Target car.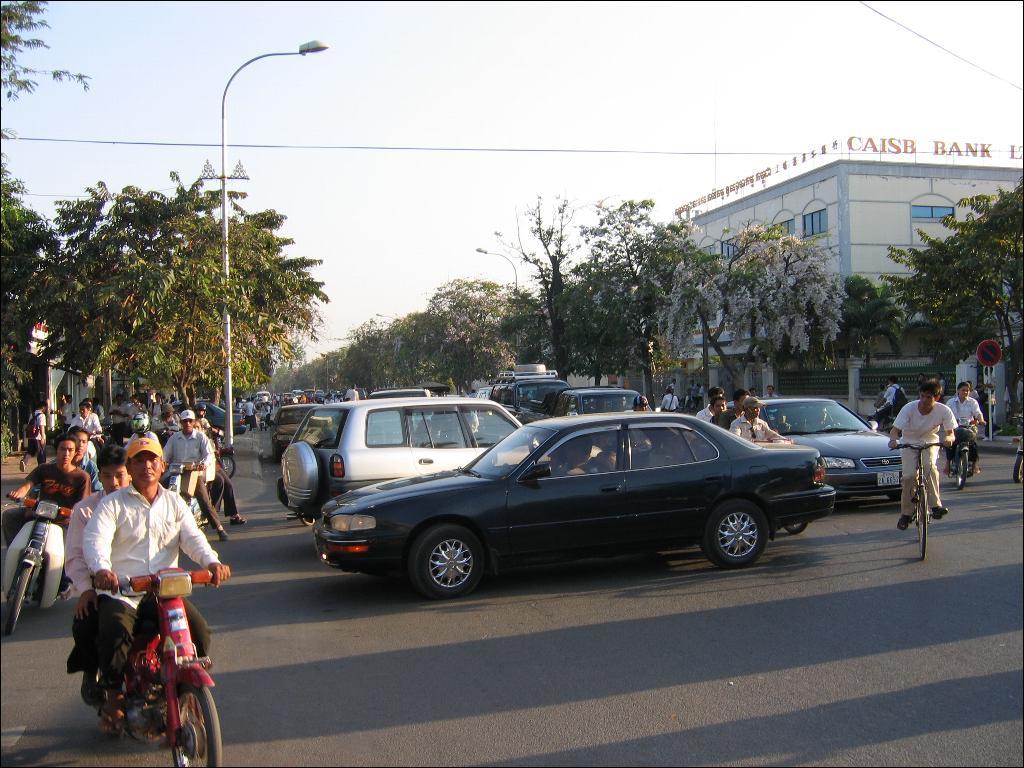
Target region: (left=488, top=372, right=569, bottom=438).
